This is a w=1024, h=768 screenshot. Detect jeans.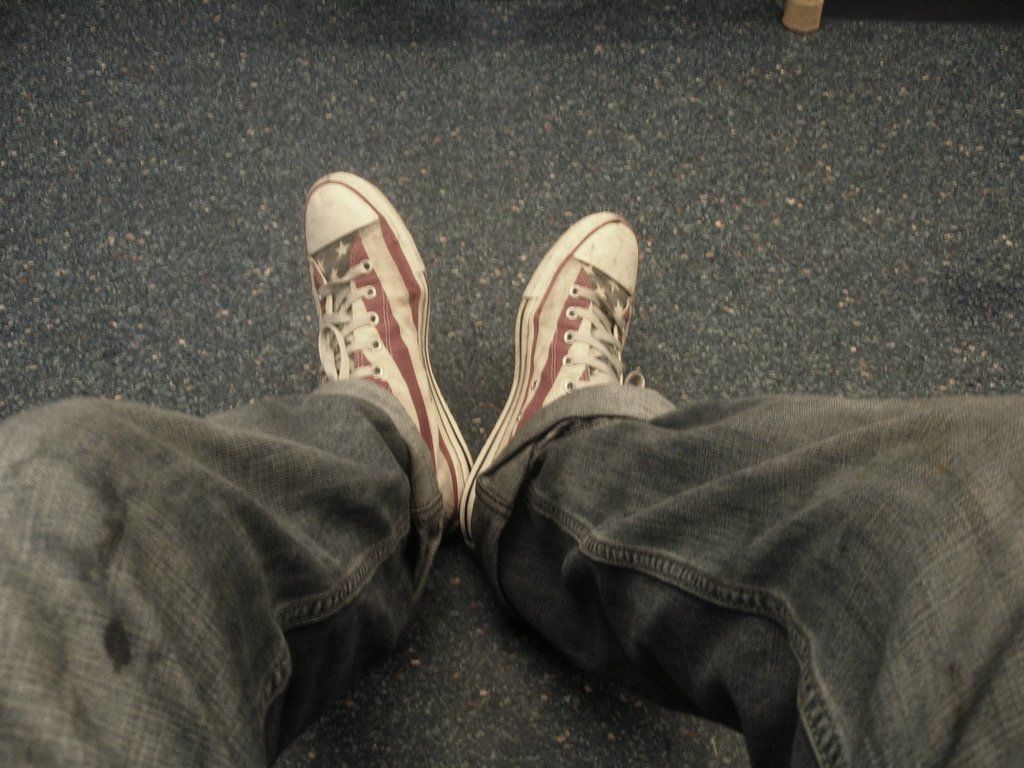
left=475, top=356, right=973, bottom=767.
